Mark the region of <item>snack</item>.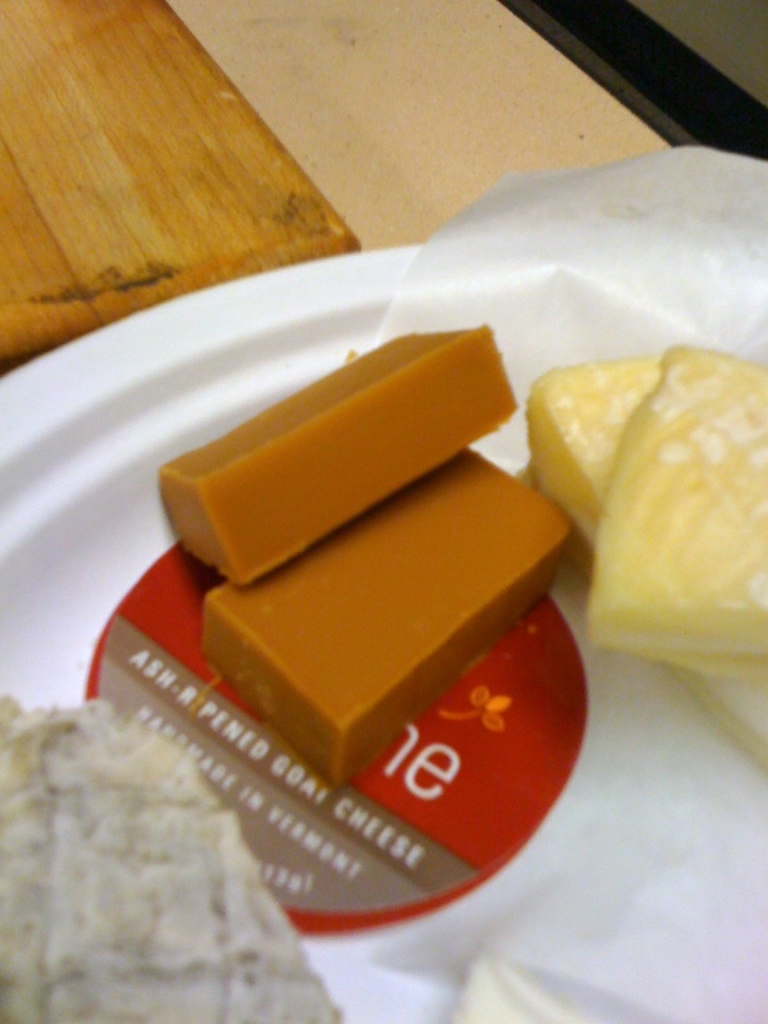
Region: x1=180 y1=406 x2=581 y2=771.
